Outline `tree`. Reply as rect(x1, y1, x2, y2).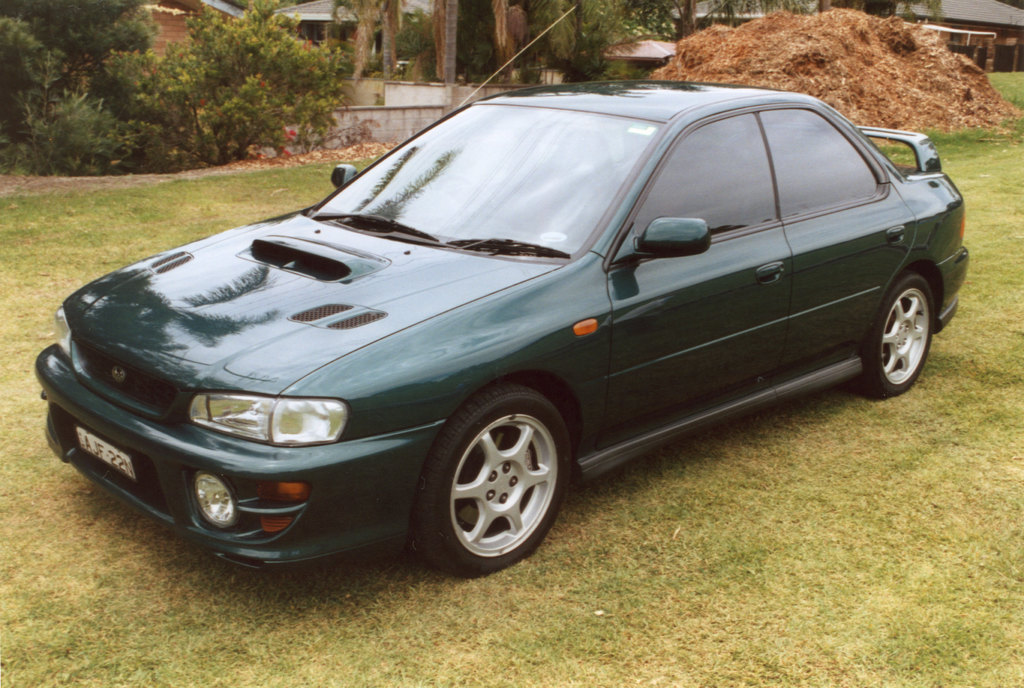
rect(165, 0, 364, 166).
